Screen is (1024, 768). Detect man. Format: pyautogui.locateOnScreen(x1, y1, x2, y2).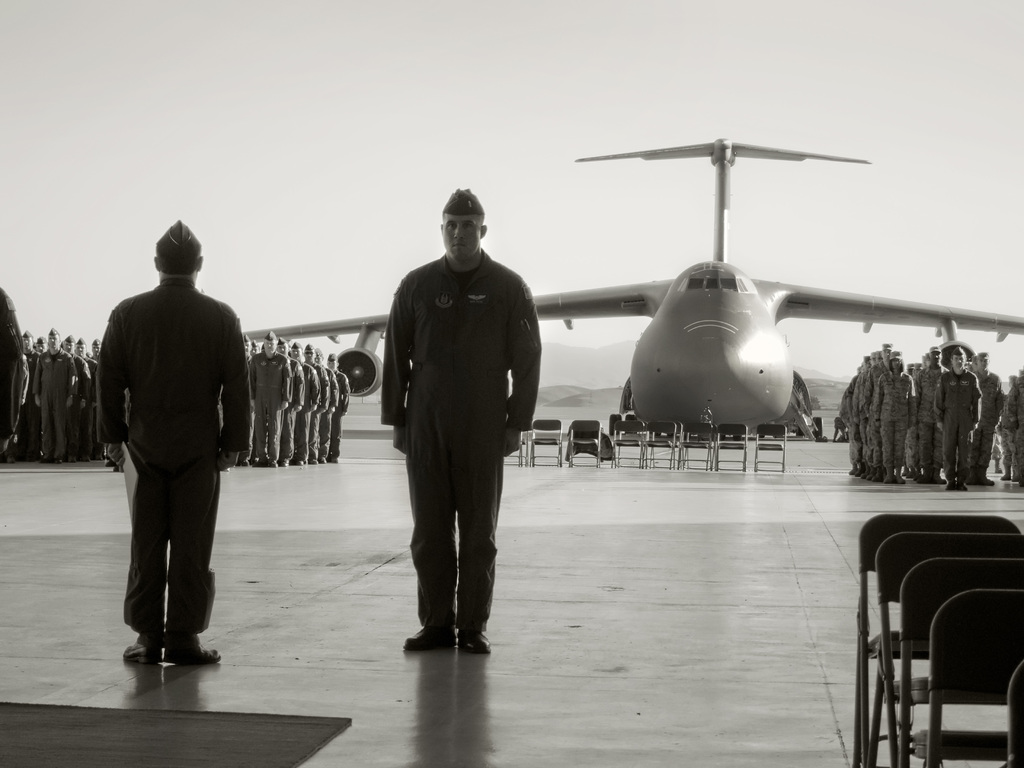
pyautogui.locateOnScreen(0, 288, 31, 463).
